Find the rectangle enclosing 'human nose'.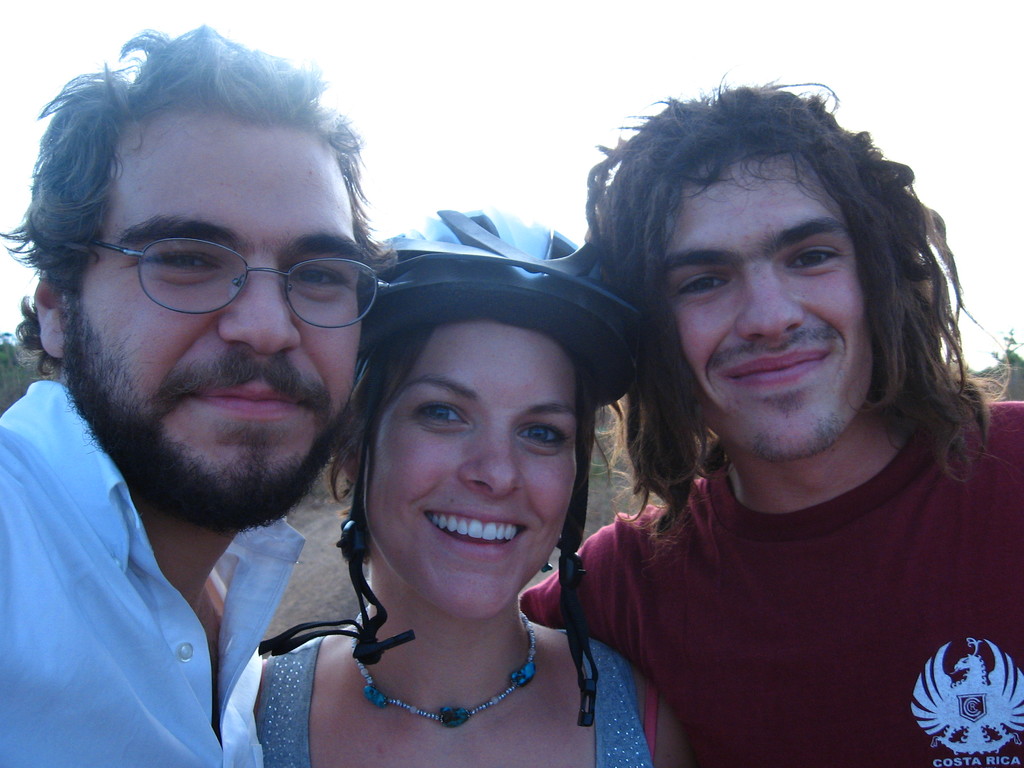
bbox=(459, 424, 518, 501).
